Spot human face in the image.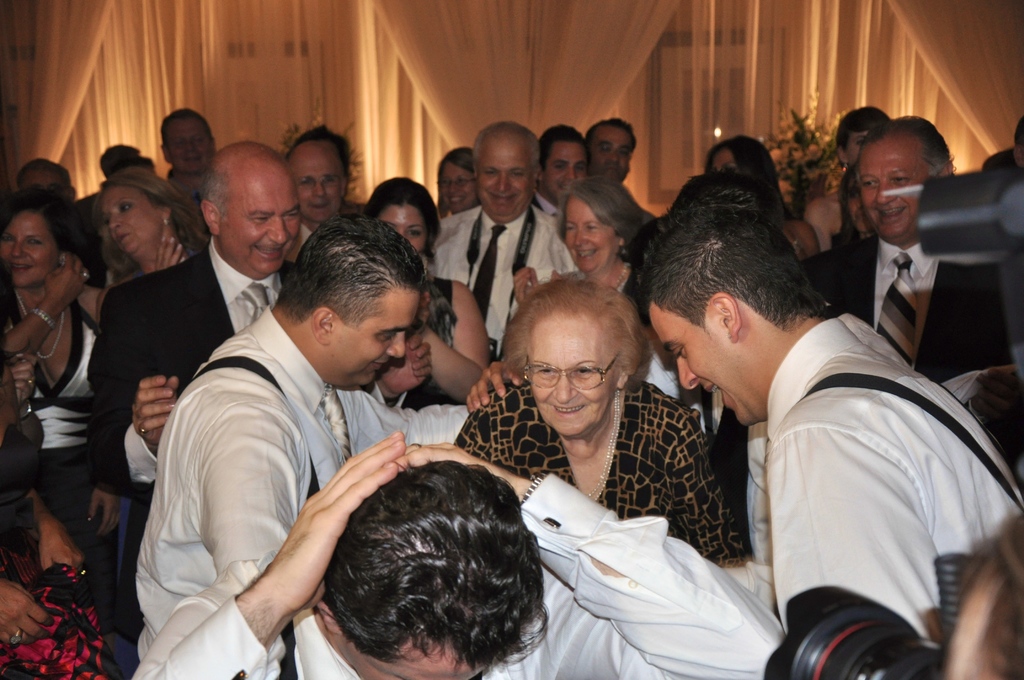
human face found at BBox(529, 337, 616, 439).
